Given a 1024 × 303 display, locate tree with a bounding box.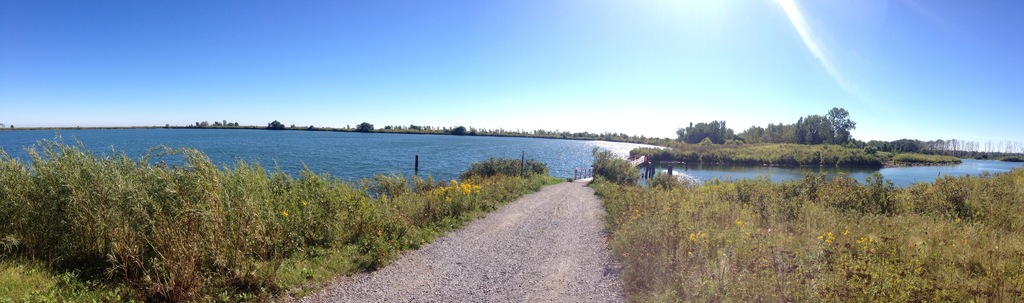
Located: (451, 123, 470, 135).
